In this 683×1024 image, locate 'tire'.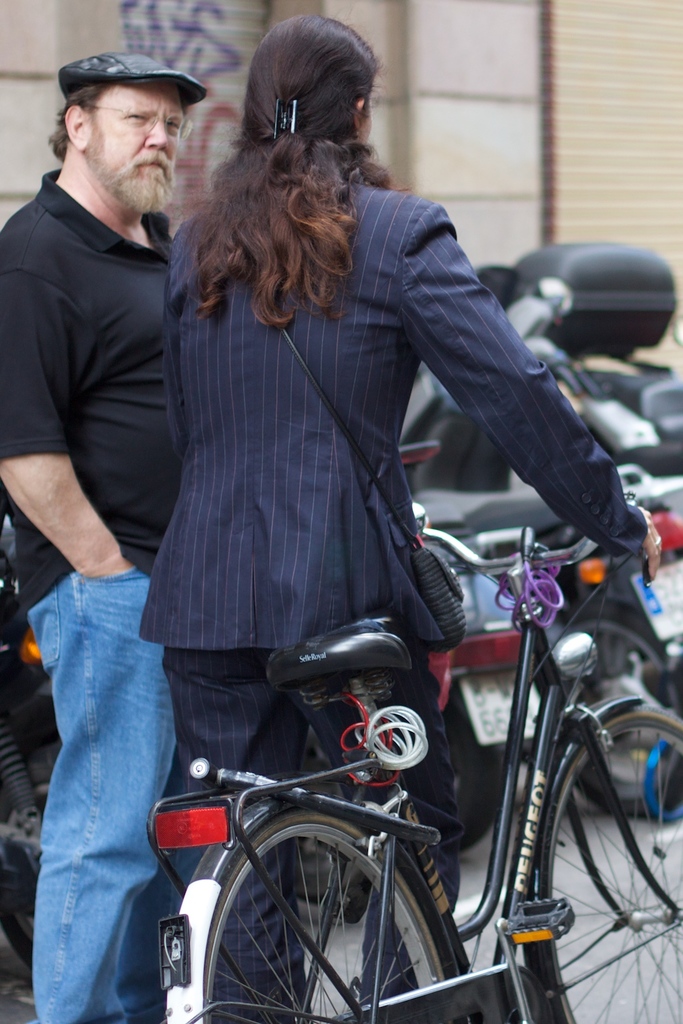
Bounding box: 525 702 682 1023.
